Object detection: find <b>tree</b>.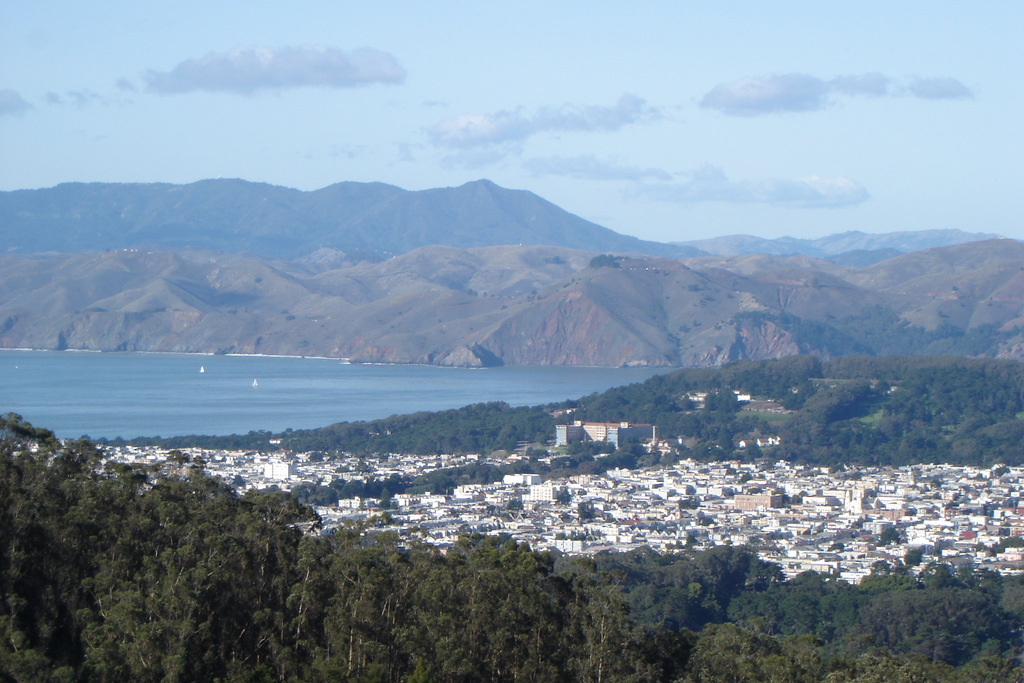
crop(973, 471, 984, 480).
